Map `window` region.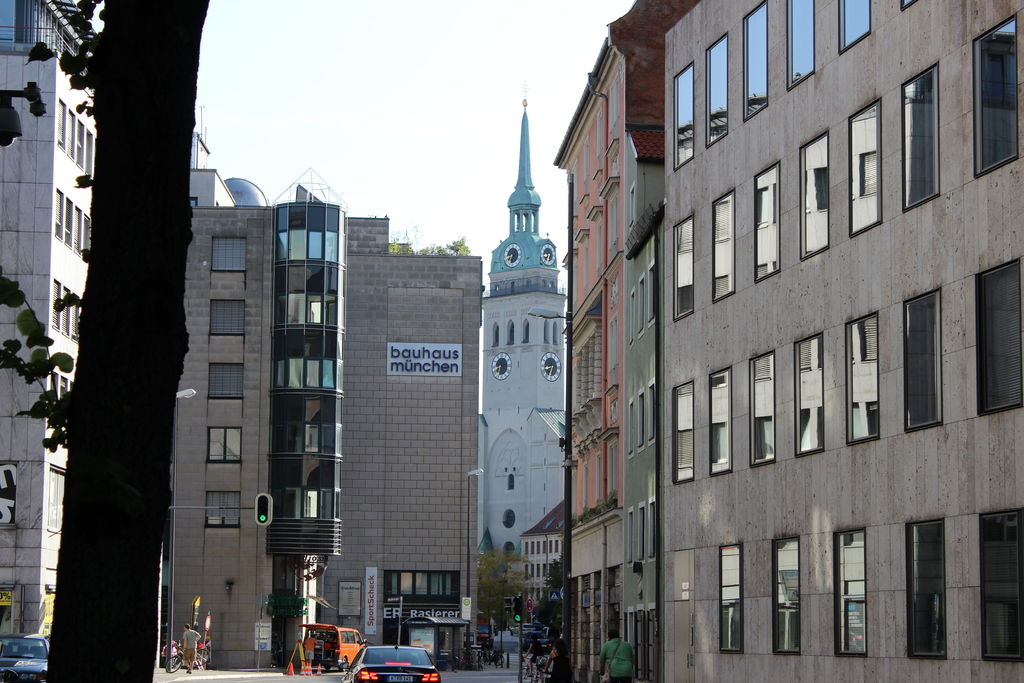
Mapped to (left=705, top=37, right=729, bottom=143).
